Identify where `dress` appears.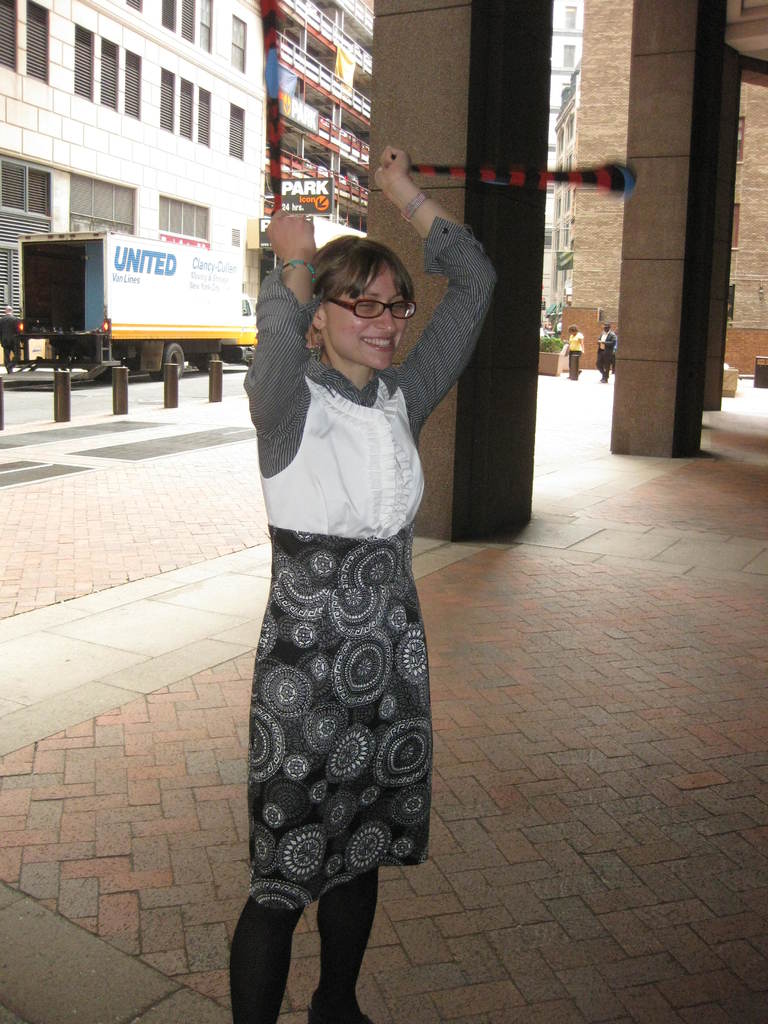
Appears at bbox=[243, 218, 502, 912].
